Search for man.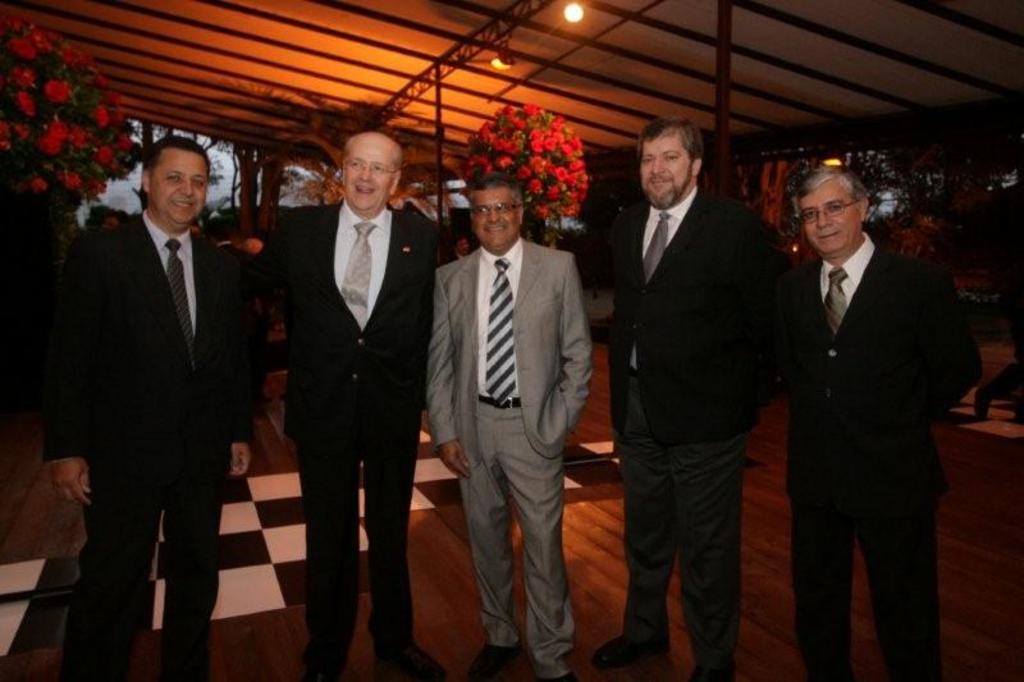
Found at {"x1": 428, "y1": 170, "x2": 593, "y2": 681}.
